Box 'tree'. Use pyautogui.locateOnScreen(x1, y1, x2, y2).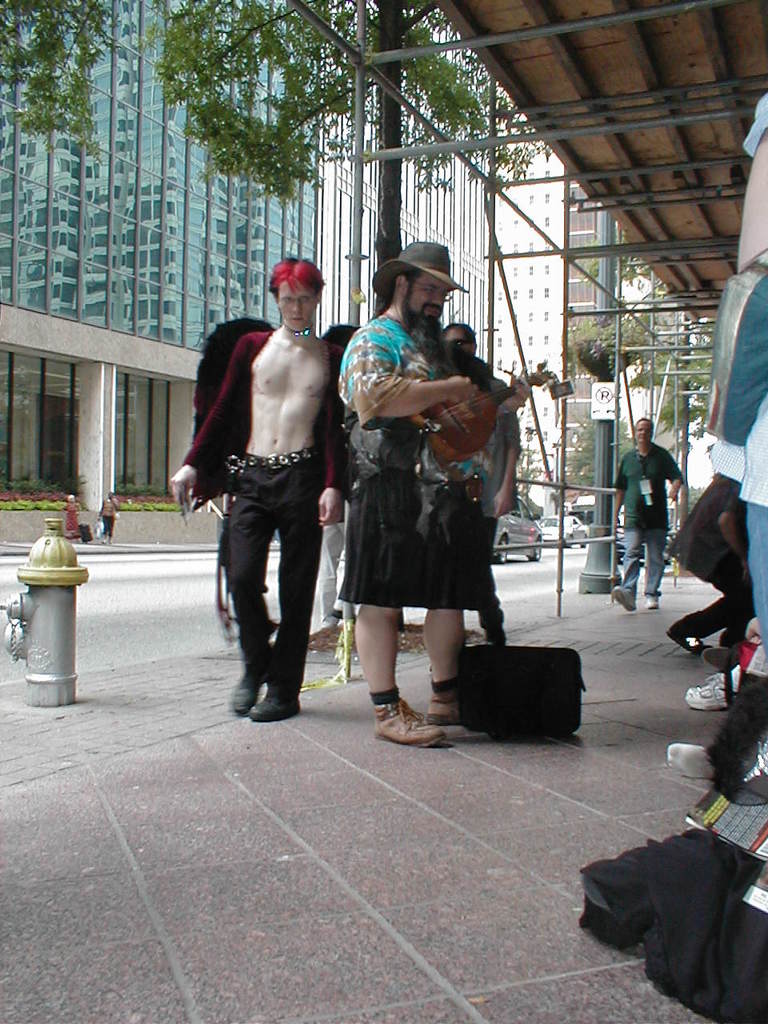
pyautogui.locateOnScreen(0, 0, 589, 248).
